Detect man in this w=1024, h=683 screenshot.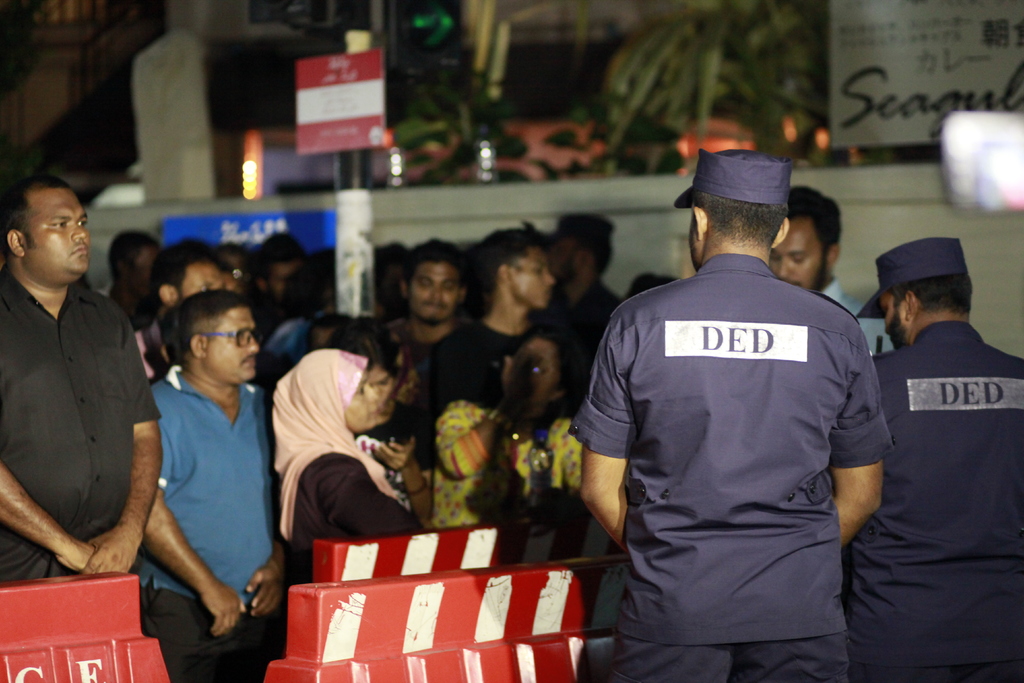
Detection: left=855, top=229, right=1023, bottom=682.
